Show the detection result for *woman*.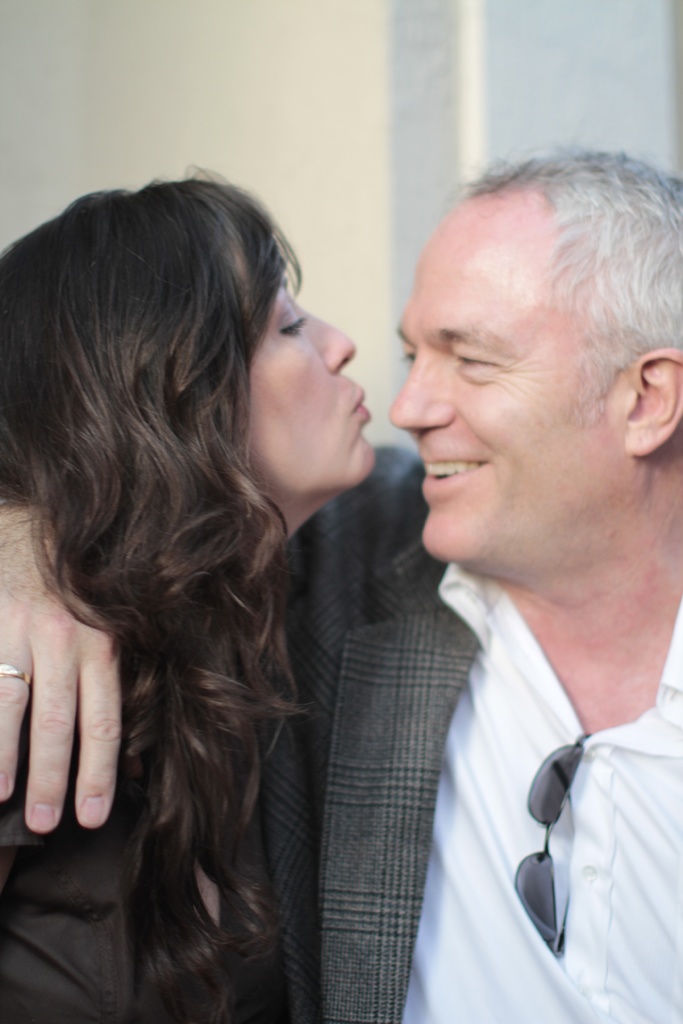
box(0, 185, 386, 1023).
